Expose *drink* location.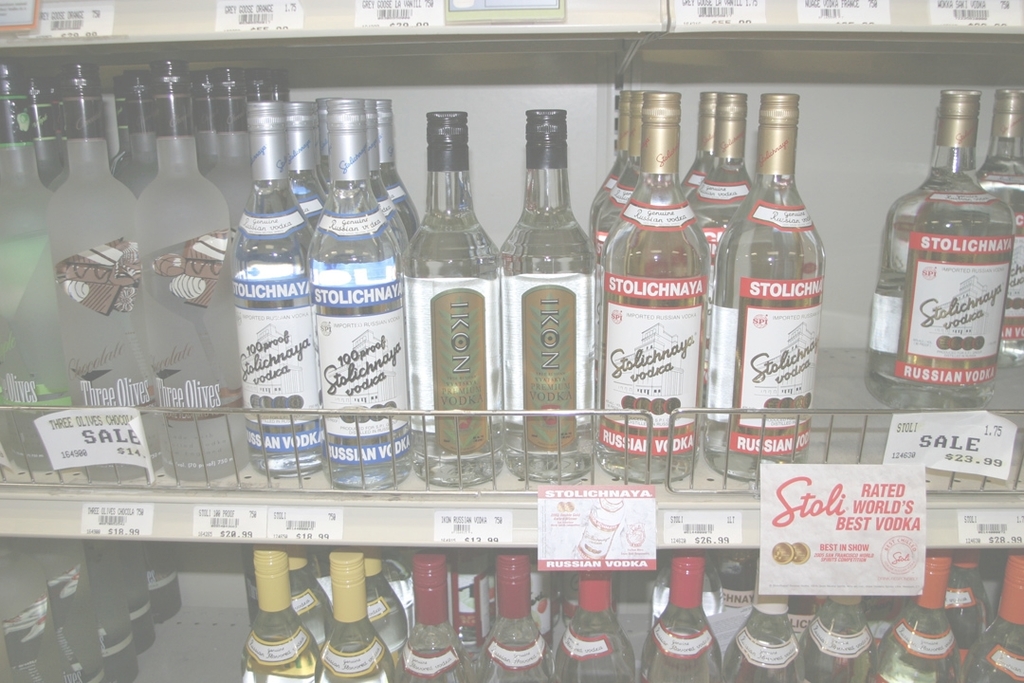
Exposed at <bbox>0, 543, 64, 682</bbox>.
